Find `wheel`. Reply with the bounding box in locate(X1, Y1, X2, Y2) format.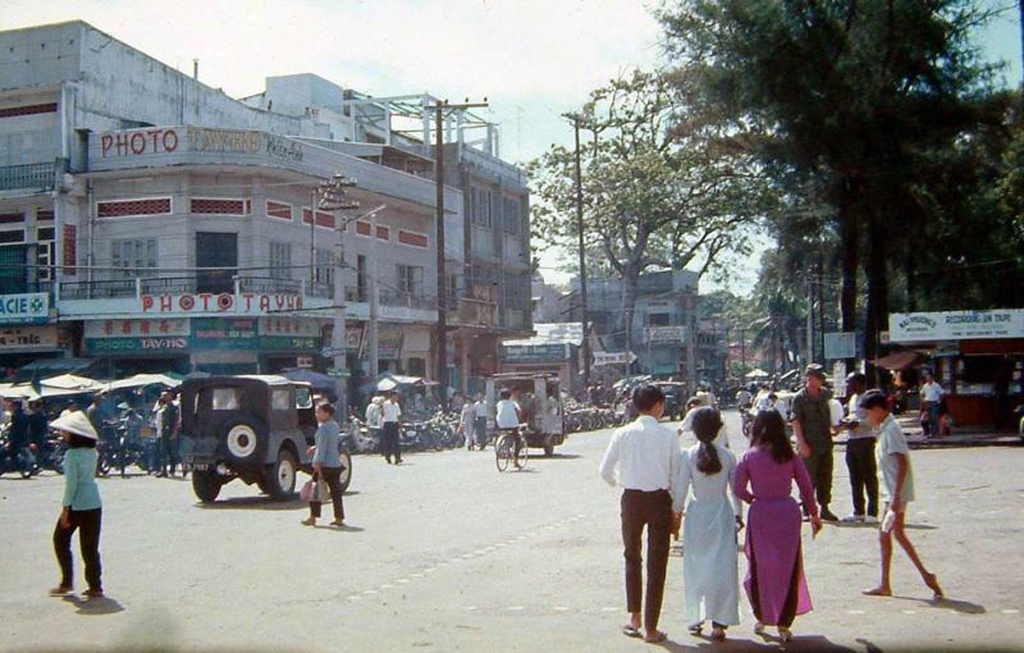
locate(192, 470, 221, 503).
